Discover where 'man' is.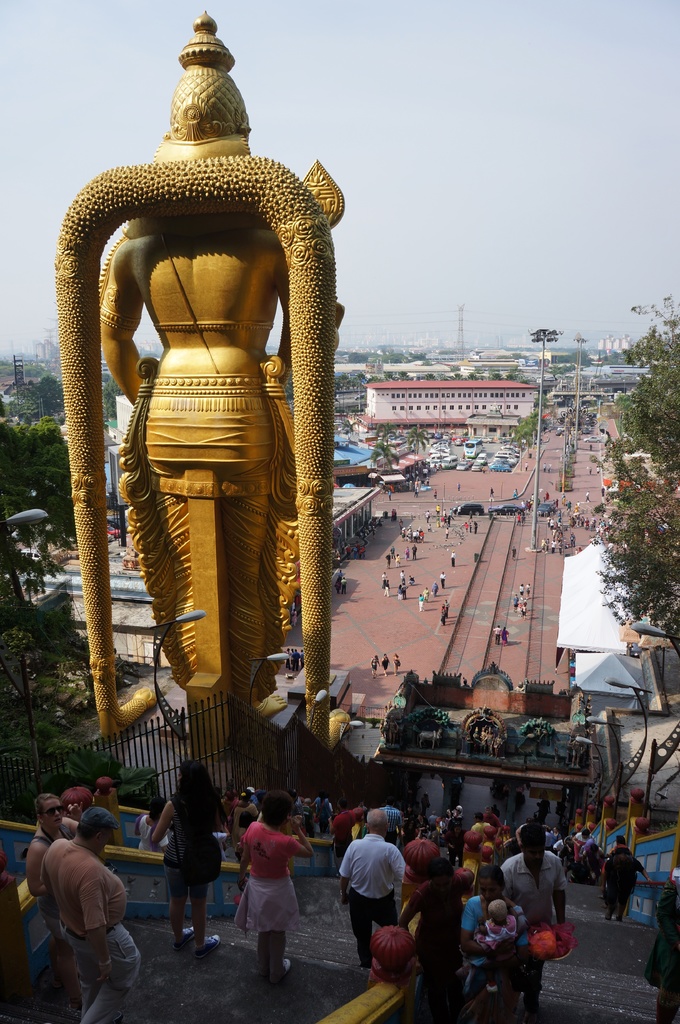
Discovered at (247,785,259,807).
